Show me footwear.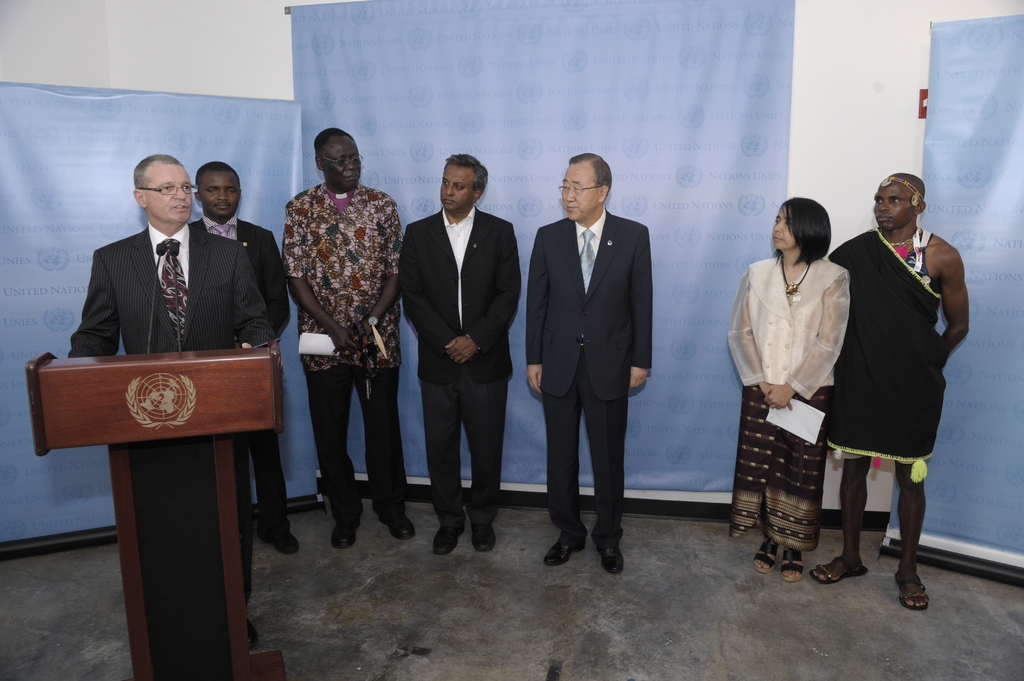
footwear is here: (x1=253, y1=527, x2=305, y2=552).
